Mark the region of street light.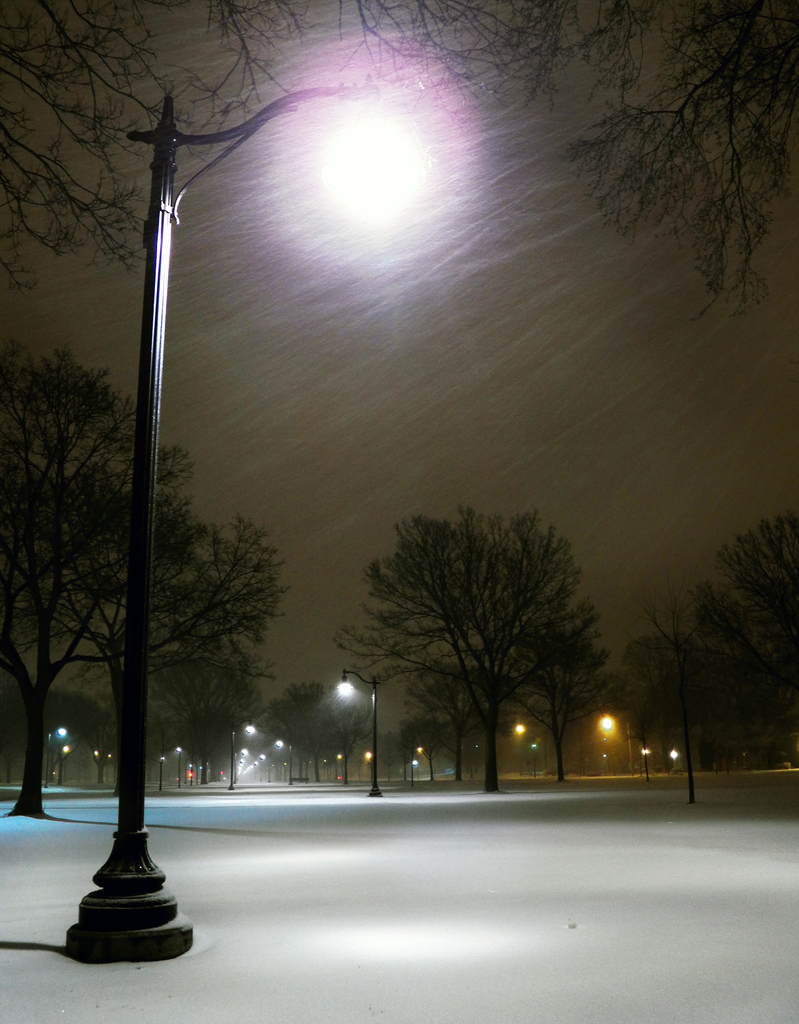
Region: x1=44 y1=722 x2=66 y2=790.
